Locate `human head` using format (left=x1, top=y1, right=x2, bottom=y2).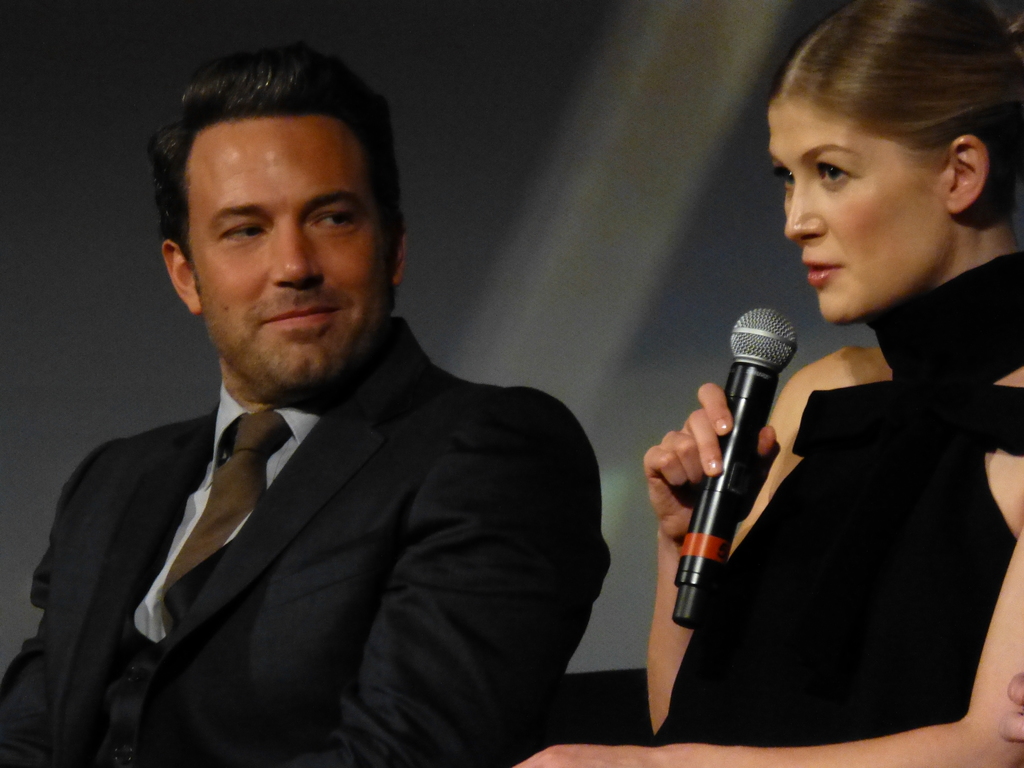
(left=154, top=56, right=387, bottom=319).
